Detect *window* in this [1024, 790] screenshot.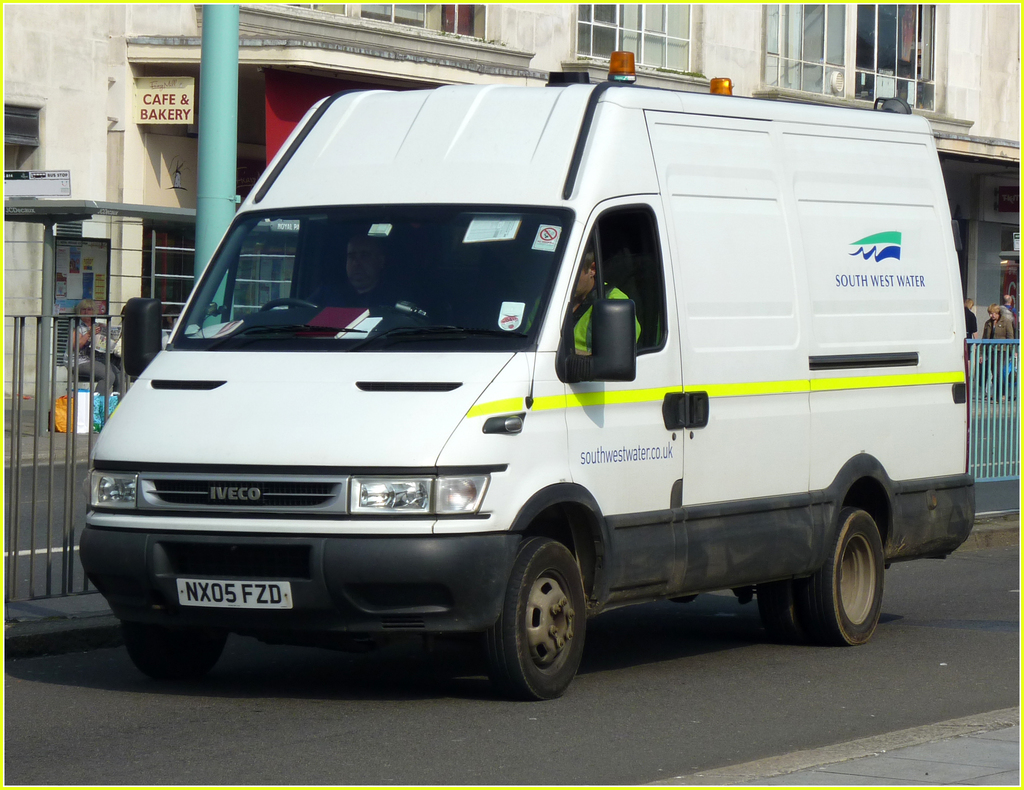
Detection: bbox=(294, 0, 480, 35).
